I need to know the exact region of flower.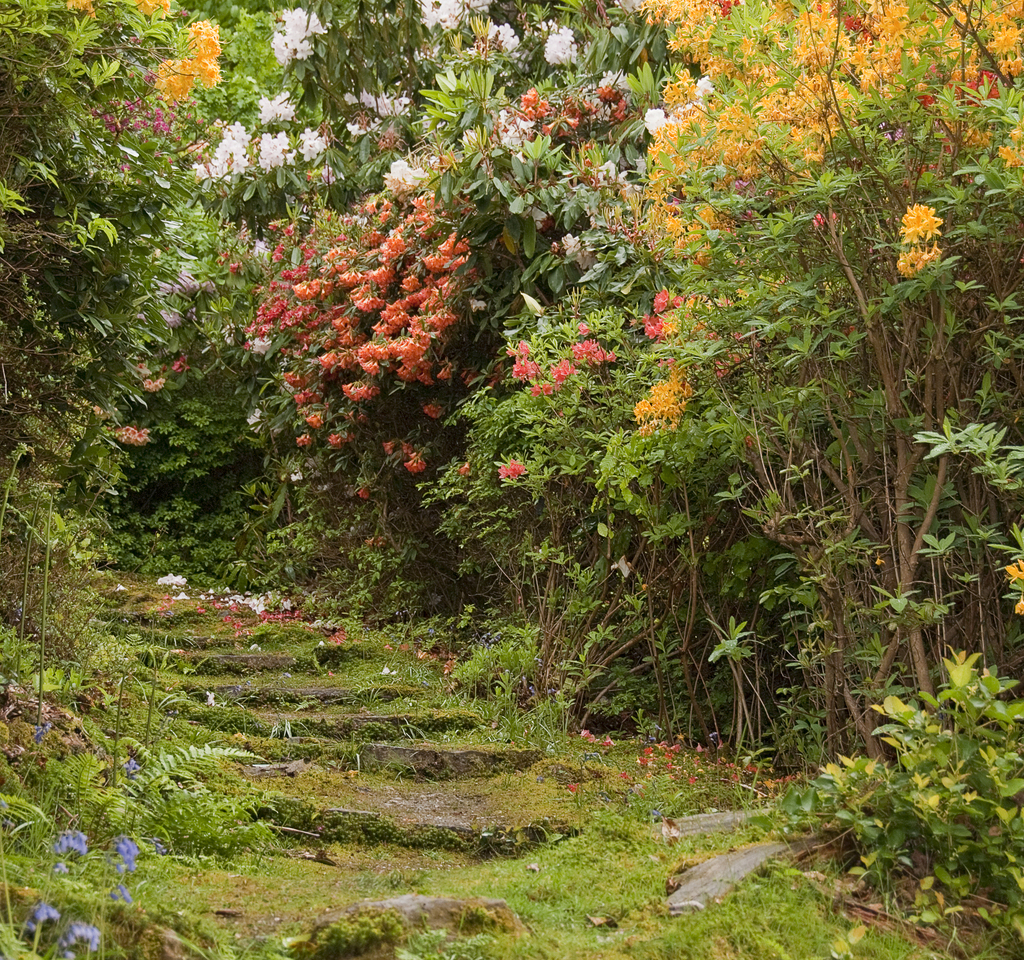
Region: rect(492, 456, 525, 480).
